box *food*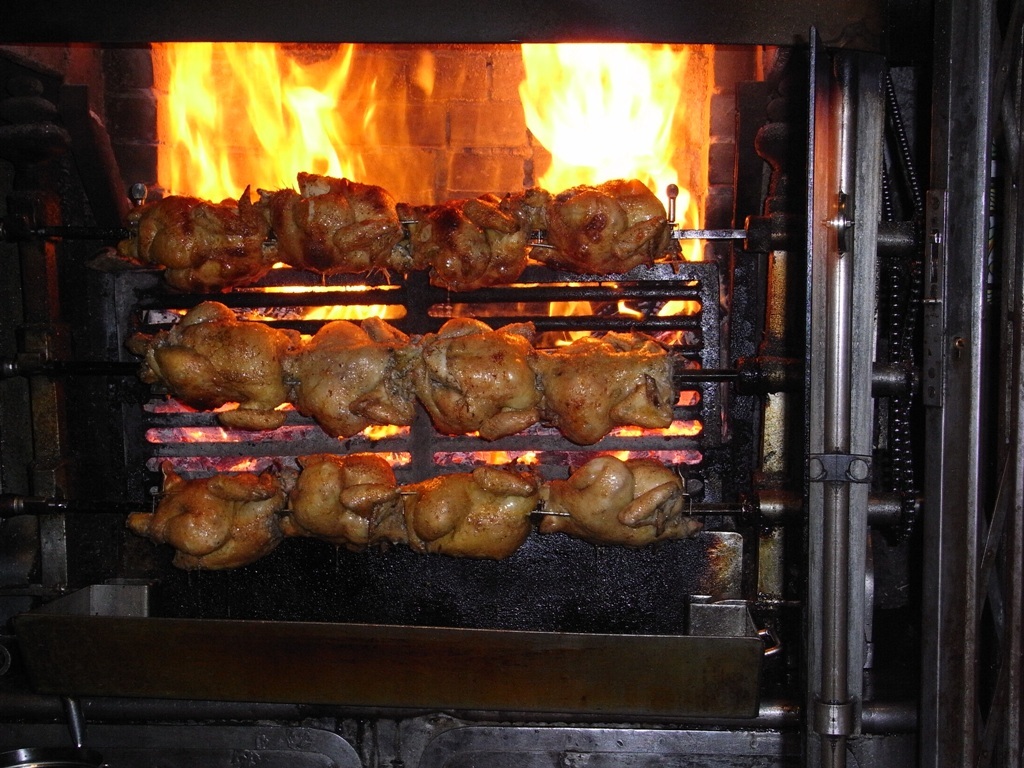
x1=290, y1=451, x2=404, y2=548
